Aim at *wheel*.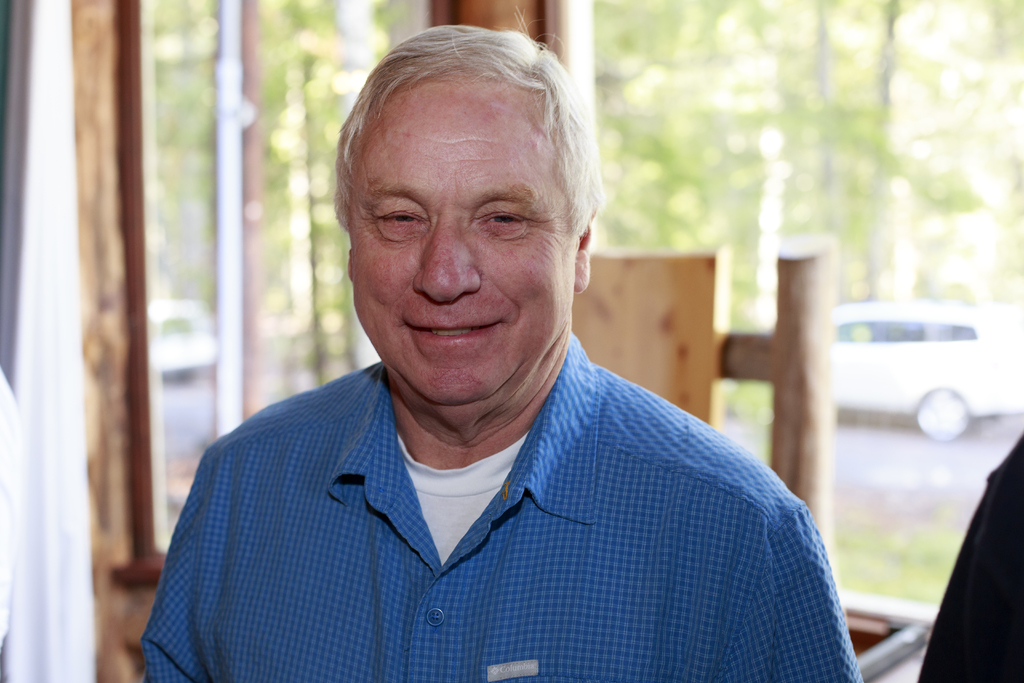
Aimed at 906, 384, 970, 445.
